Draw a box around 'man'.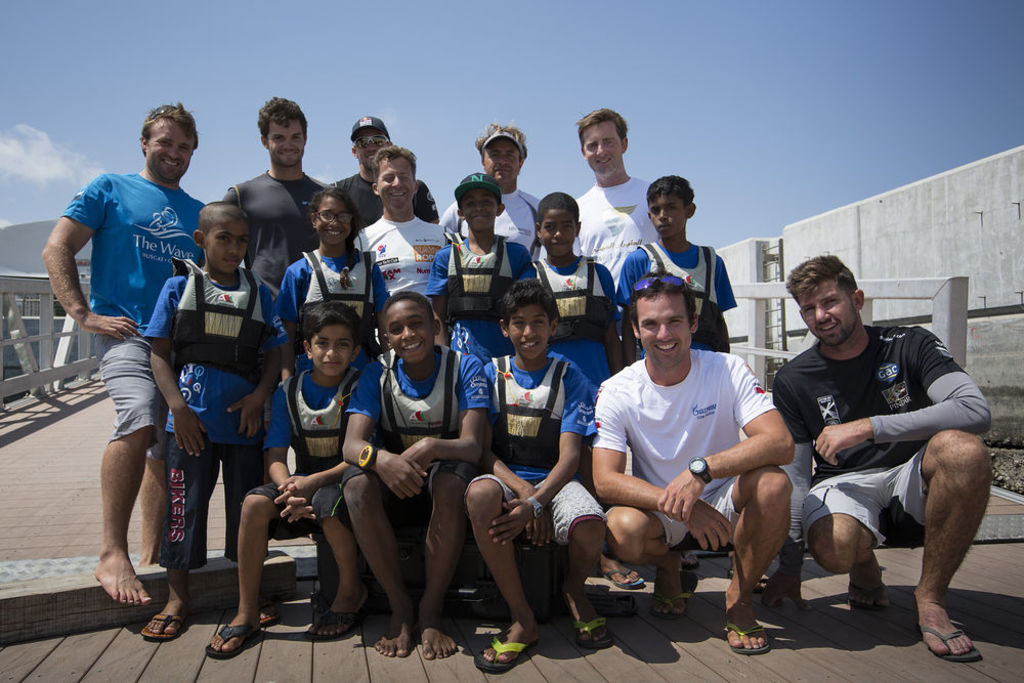
[x1=768, y1=255, x2=994, y2=666].
